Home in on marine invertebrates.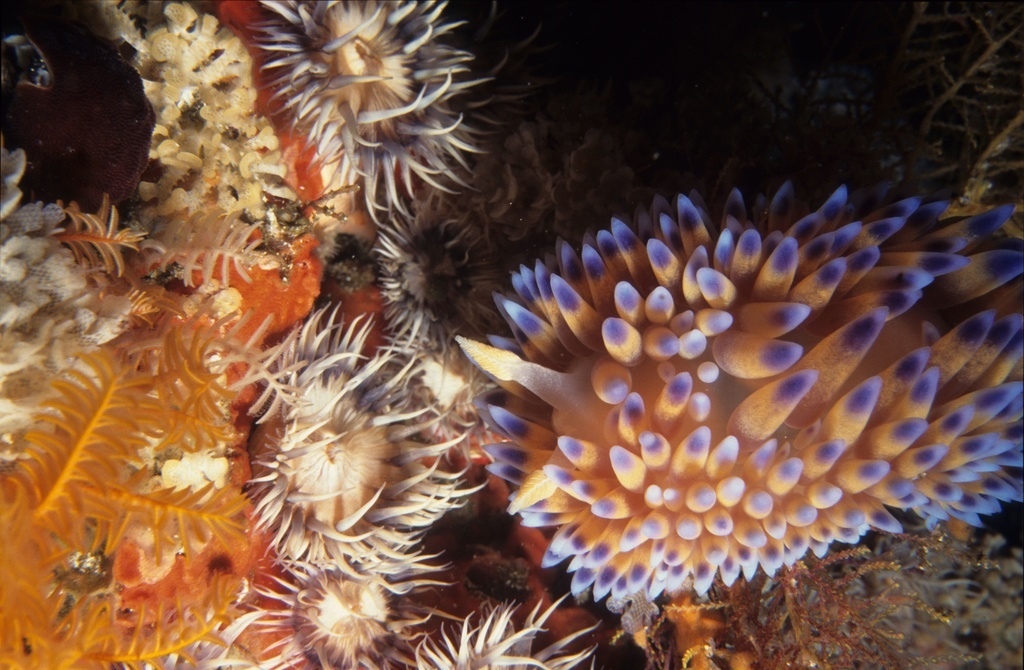
Homed in at pyautogui.locateOnScreen(130, 0, 507, 277).
